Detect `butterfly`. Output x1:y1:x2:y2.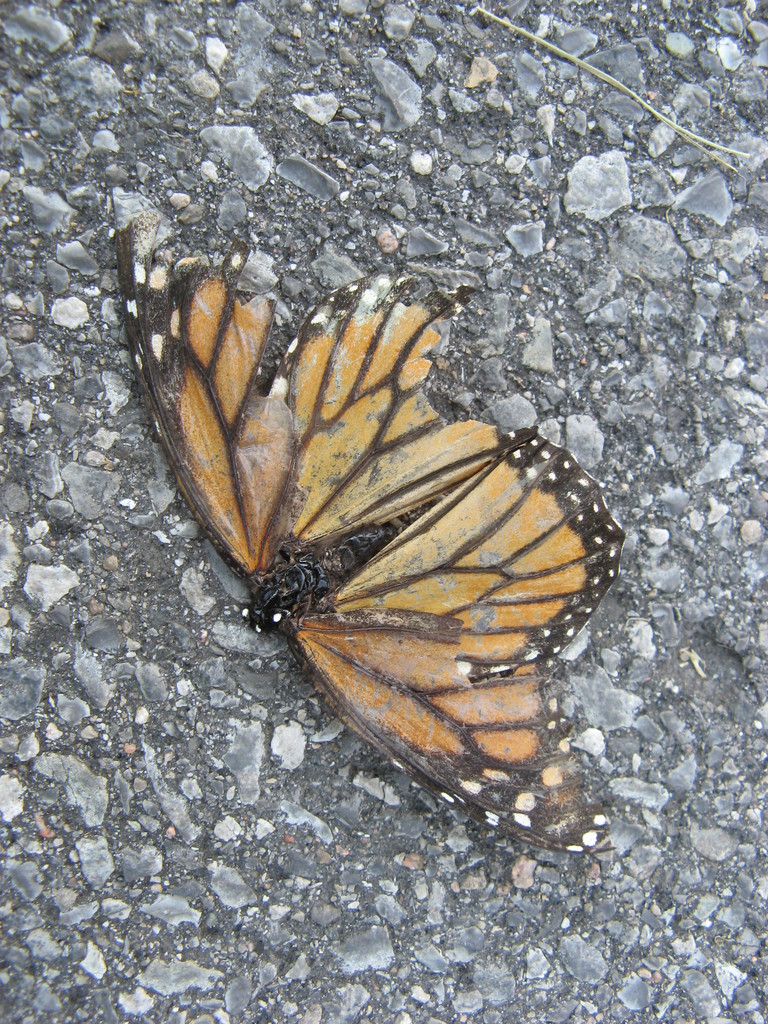
113:275:627:839.
